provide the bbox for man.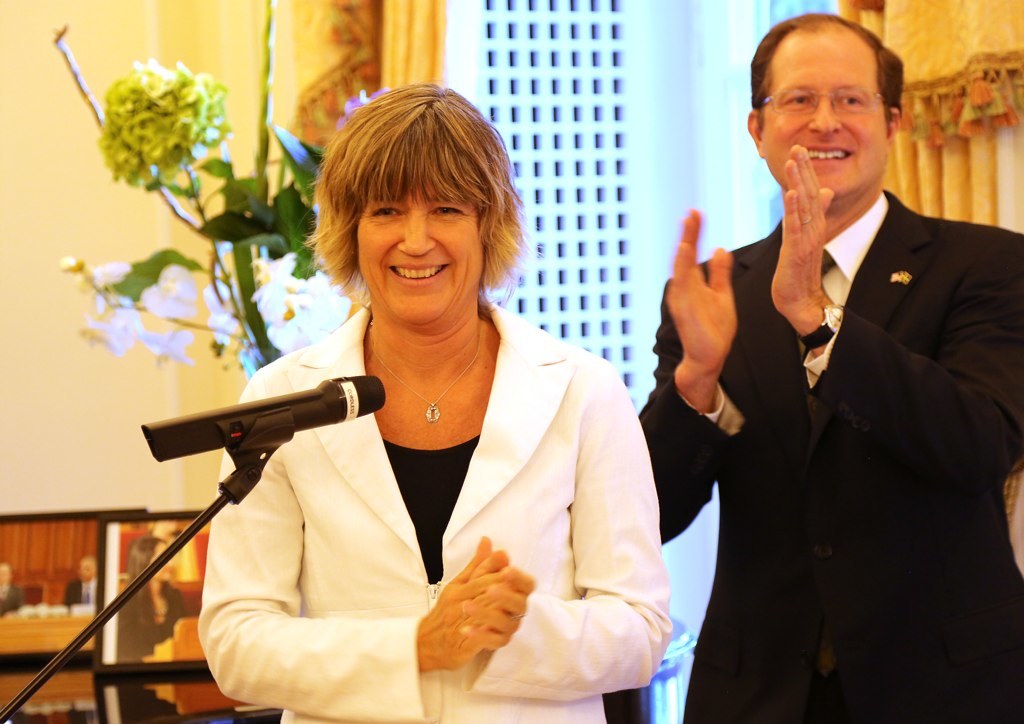
rect(686, 27, 1017, 713).
